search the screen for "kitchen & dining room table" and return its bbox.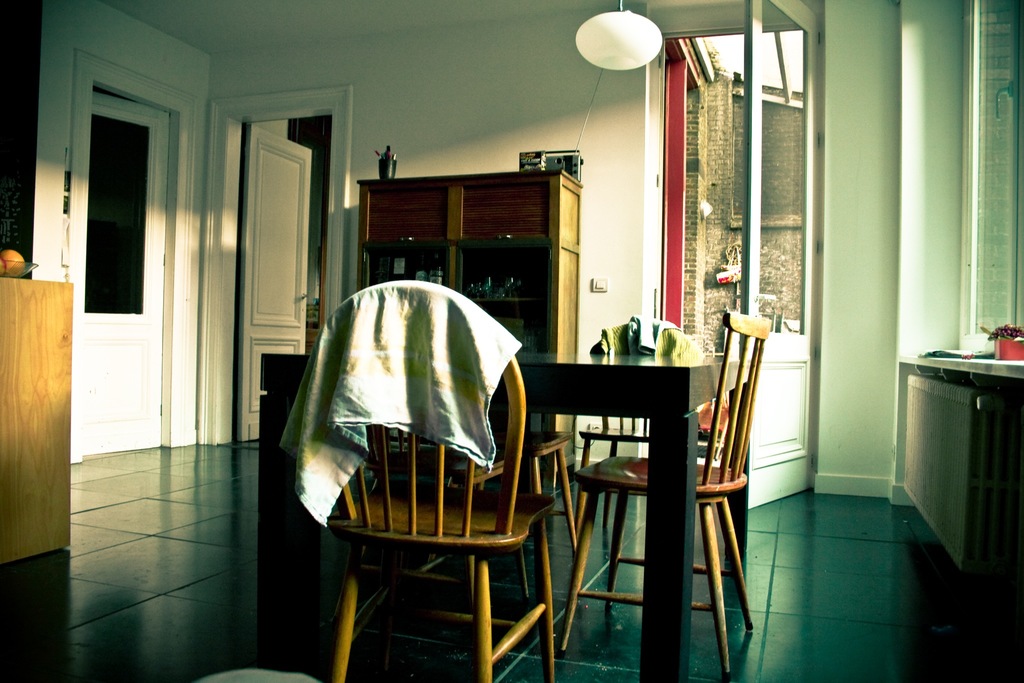
Found: (x1=259, y1=347, x2=751, y2=682).
